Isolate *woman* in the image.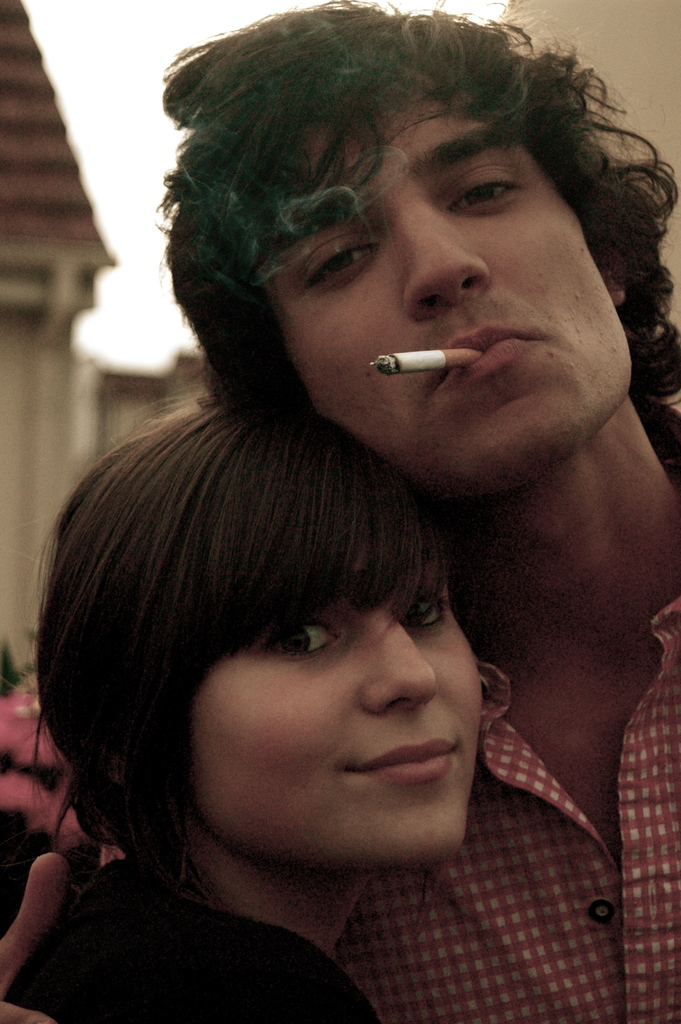
Isolated region: {"x1": 4, "y1": 388, "x2": 482, "y2": 1023}.
